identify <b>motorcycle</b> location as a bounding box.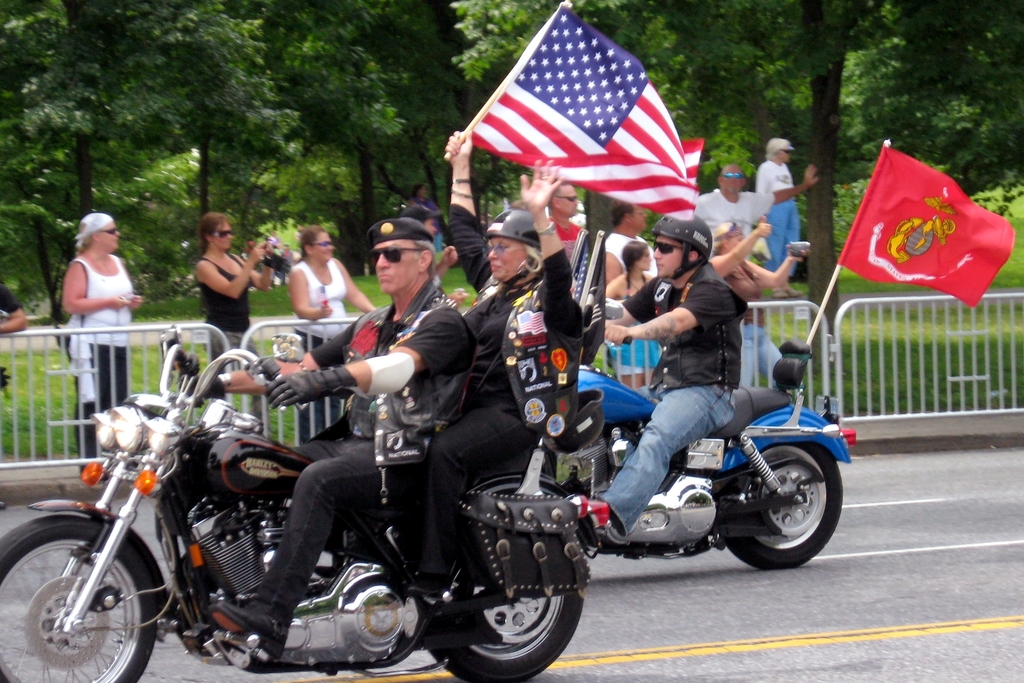
region(20, 348, 621, 682).
